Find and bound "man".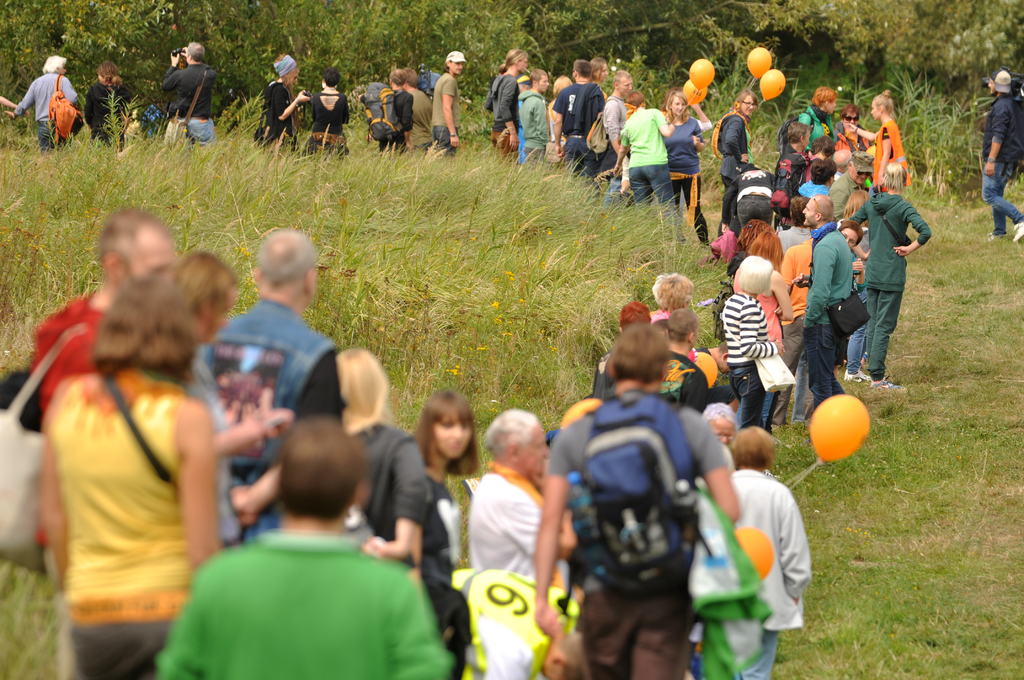
Bound: crop(161, 41, 212, 147).
